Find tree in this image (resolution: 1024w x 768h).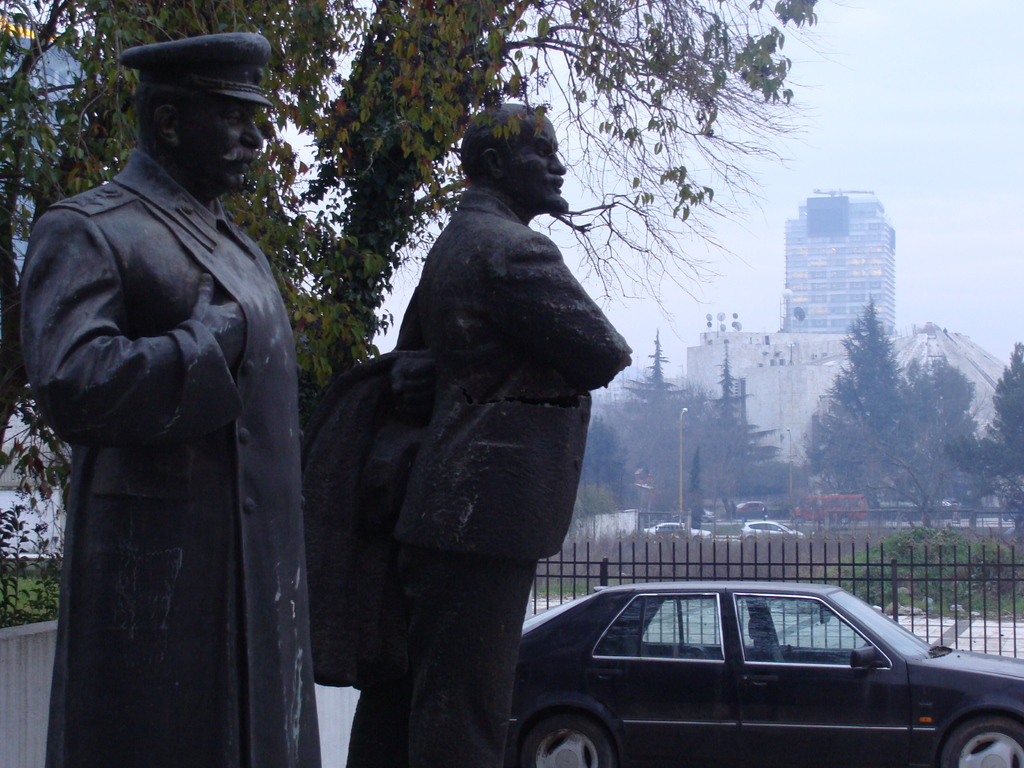
l=684, t=339, r=779, b=521.
